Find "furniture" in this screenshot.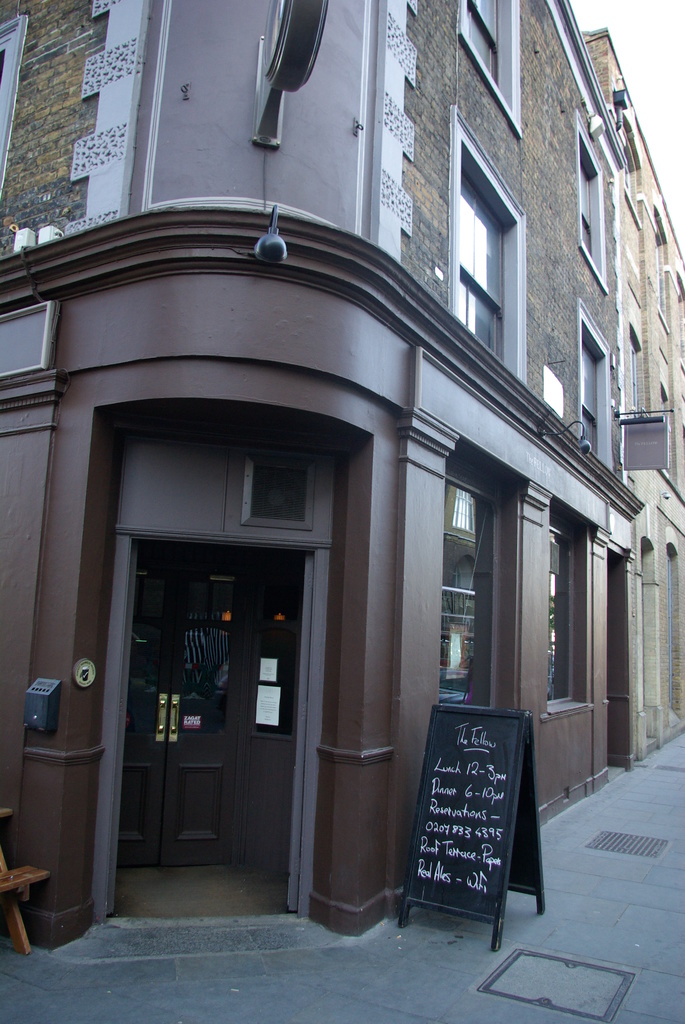
The bounding box for "furniture" is bbox=(0, 808, 47, 953).
